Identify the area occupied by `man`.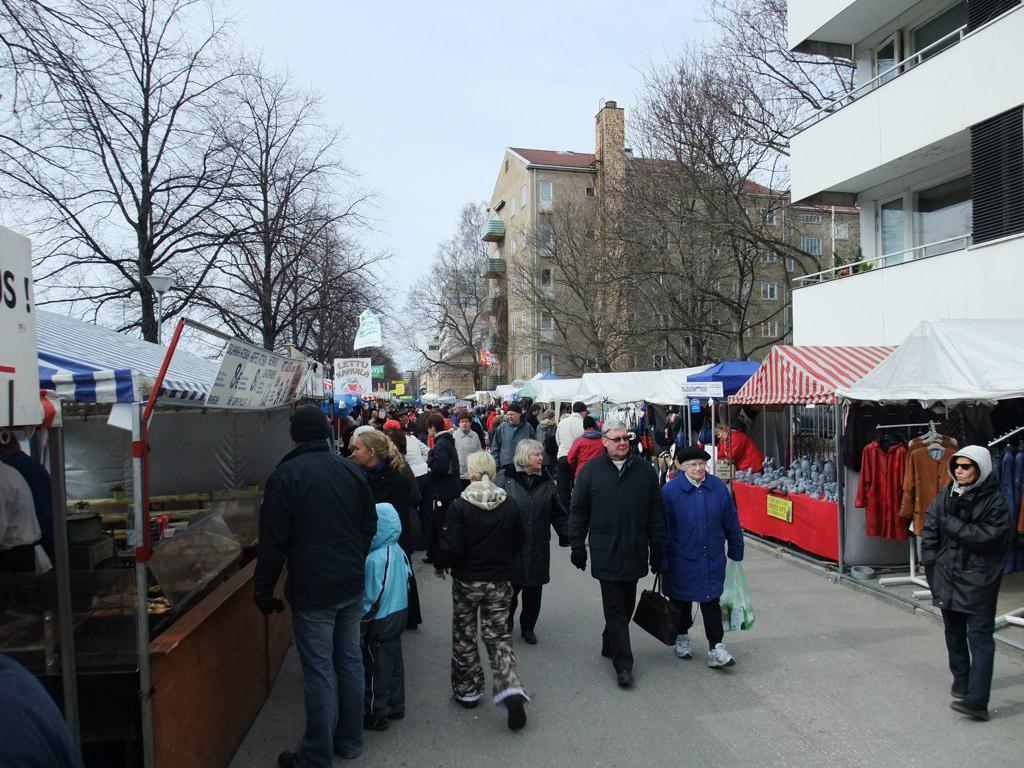
Area: rect(565, 424, 669, 693).
